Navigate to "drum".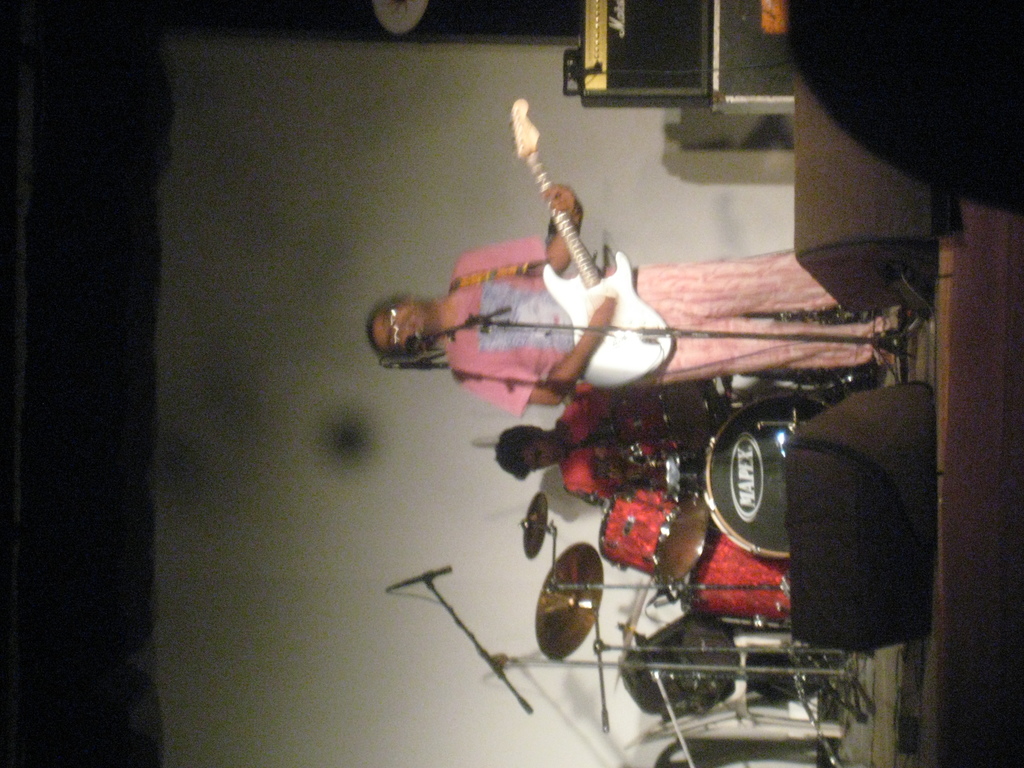
Navigation target: 612:387:712:458.
